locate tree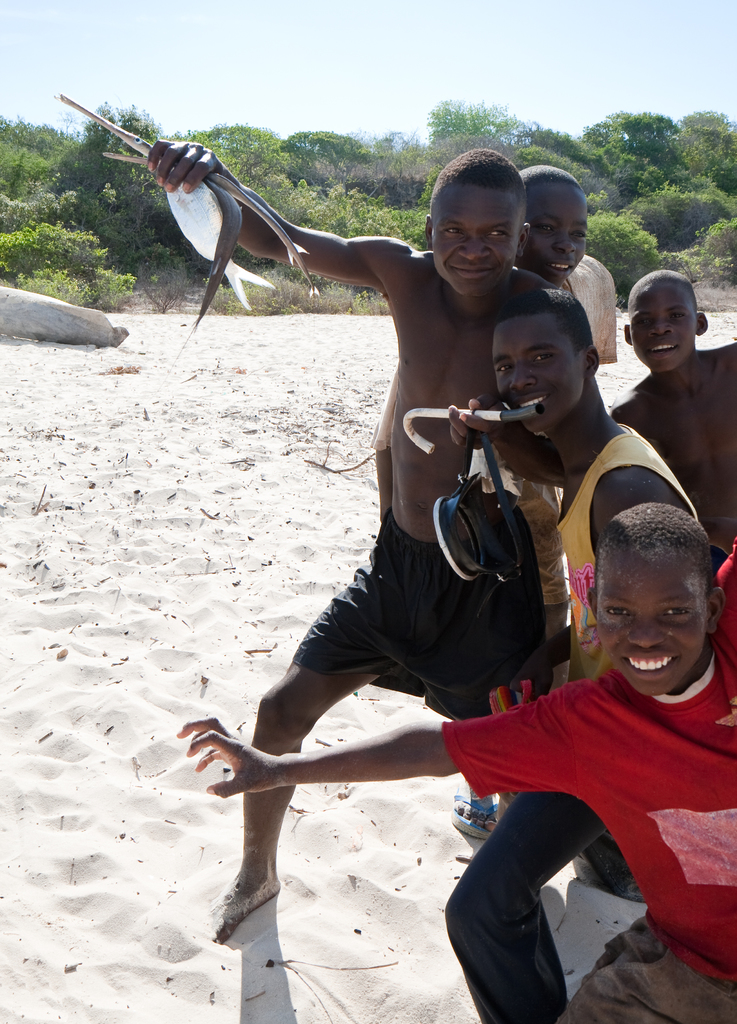
detection(422, 102, 469, 141)
